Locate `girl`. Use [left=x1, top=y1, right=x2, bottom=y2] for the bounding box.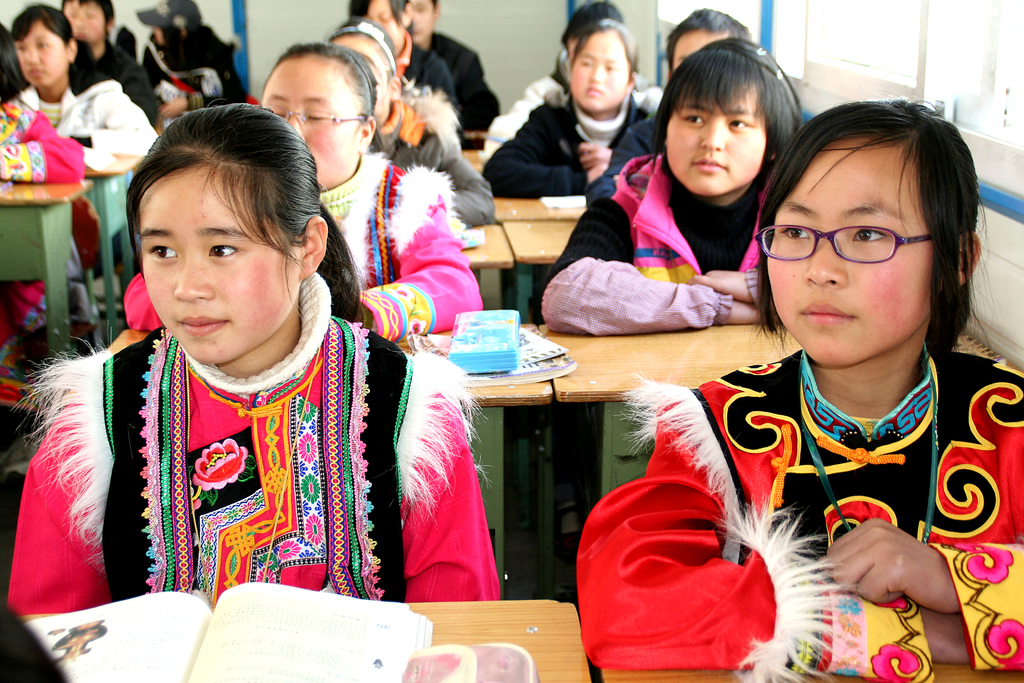
[left=292, top=21, right=656, bottom=161].
